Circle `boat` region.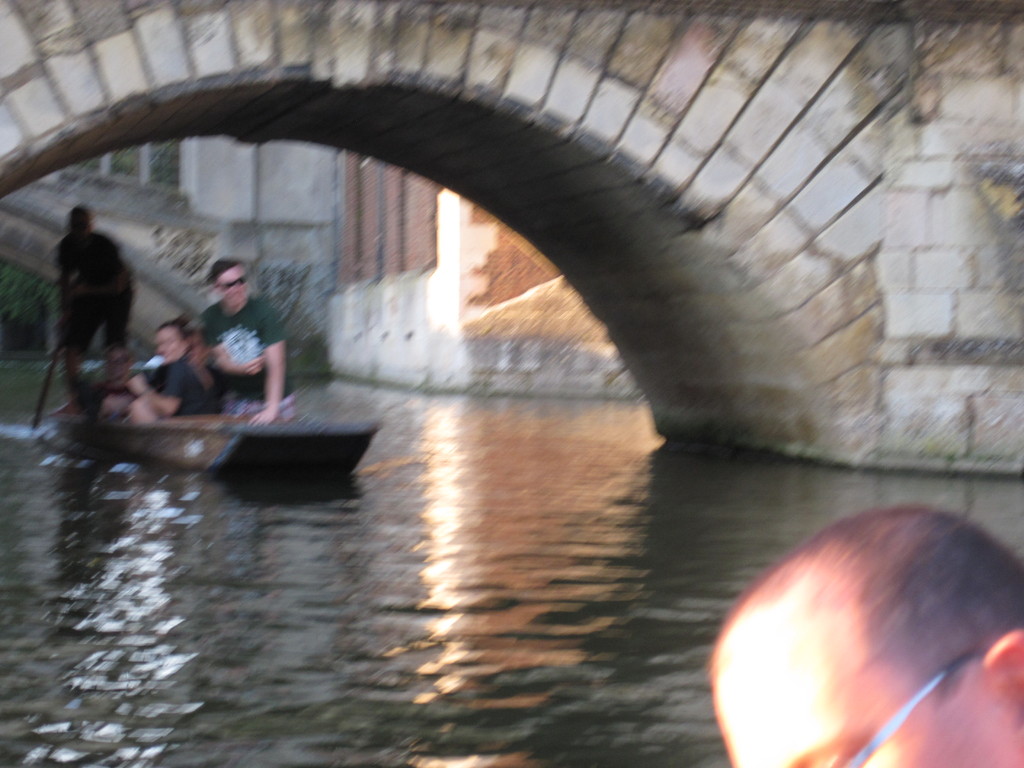
Region: l=131, t=385, r=408, b=495.
